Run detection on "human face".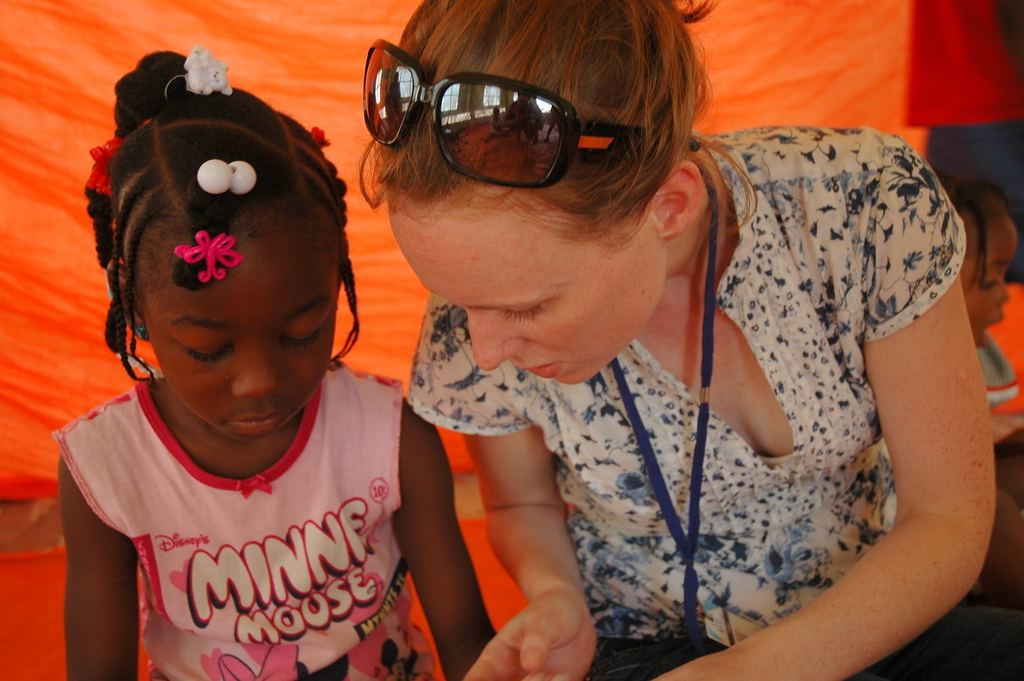
Result: box=[388, 206, 666, 384].
